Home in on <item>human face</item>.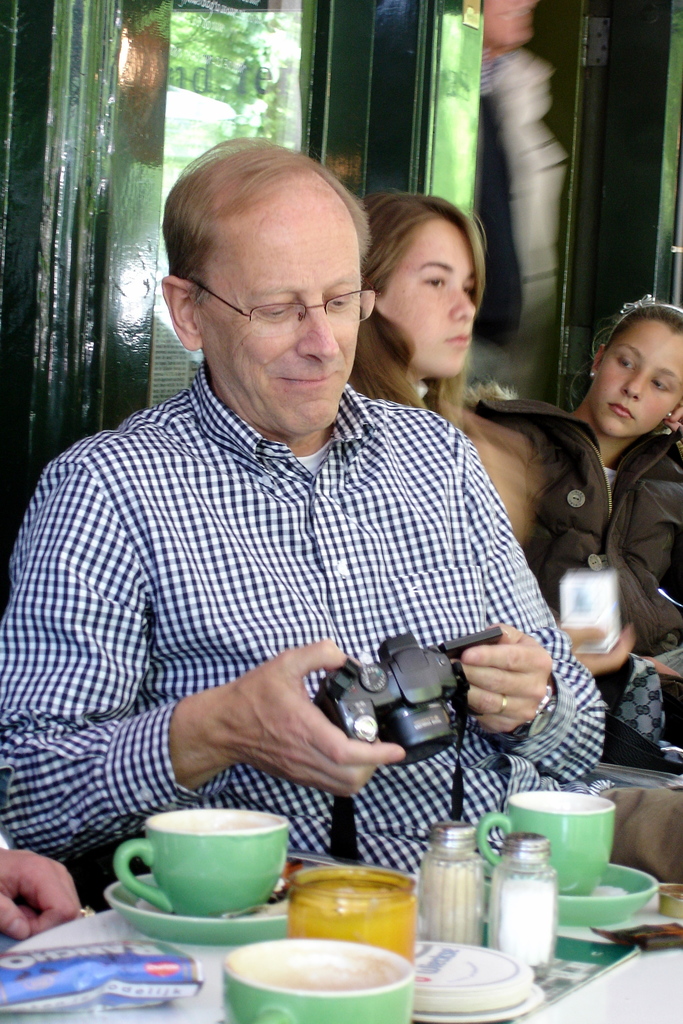
Homed in at BBox(193, 225, 363, 433).
